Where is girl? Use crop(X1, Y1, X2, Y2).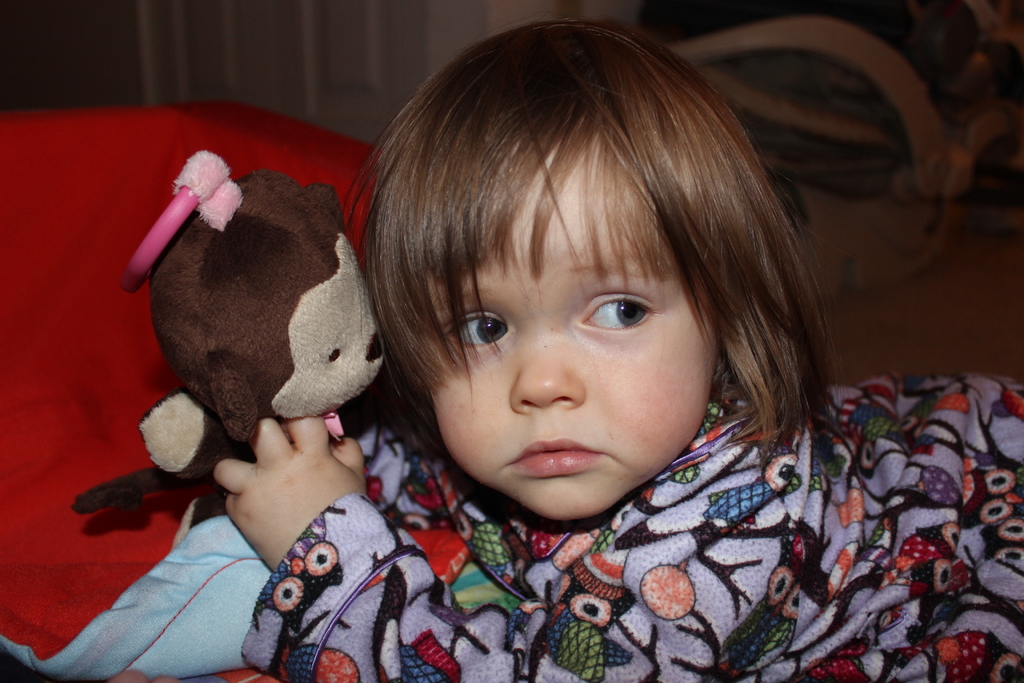
crop(101, 10, 1023, 682).
